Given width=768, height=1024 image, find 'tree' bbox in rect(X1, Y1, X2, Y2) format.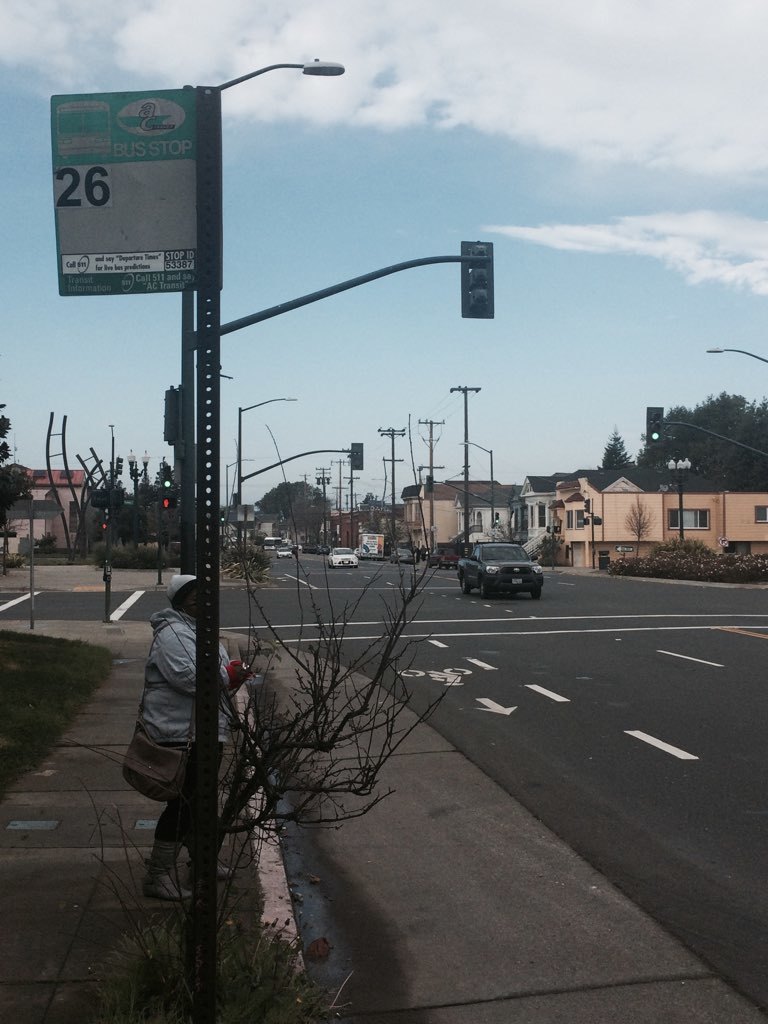
rect(0, 409, 27, 533).
